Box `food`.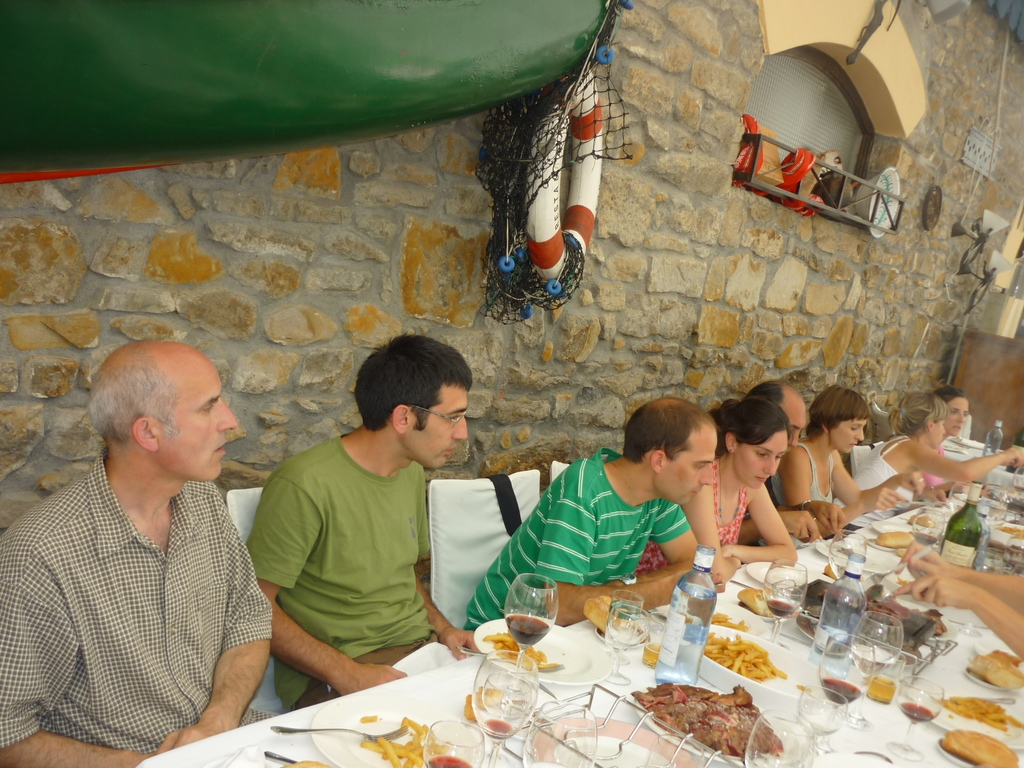
<box>280,759,328,767</box>.
